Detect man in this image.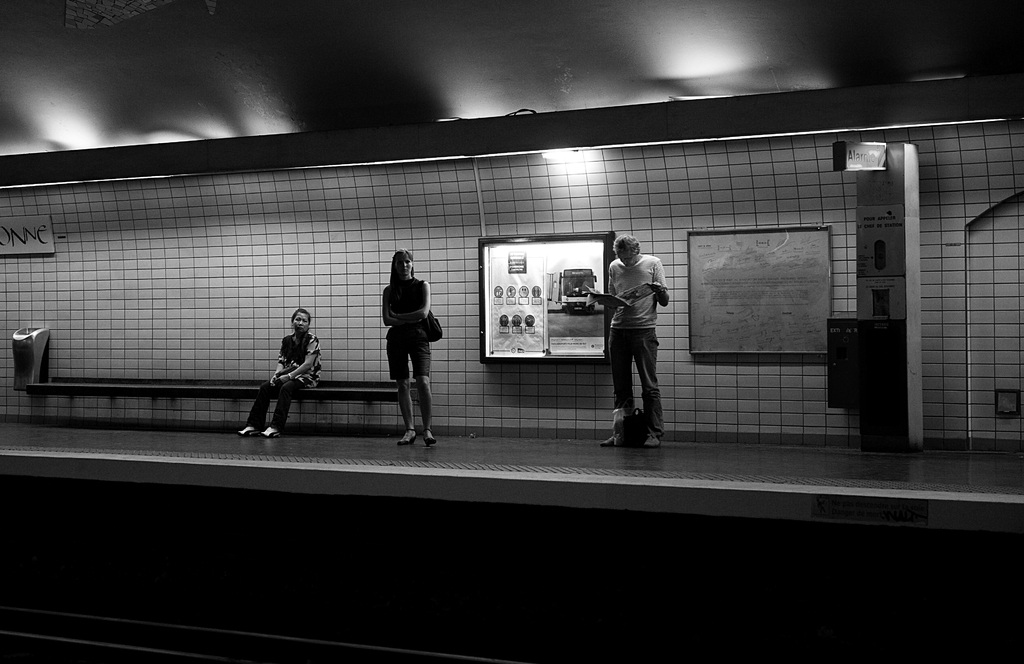
Detection: {"x1": 593, "y1": 235, "x2": 670, "y2": 450}.
